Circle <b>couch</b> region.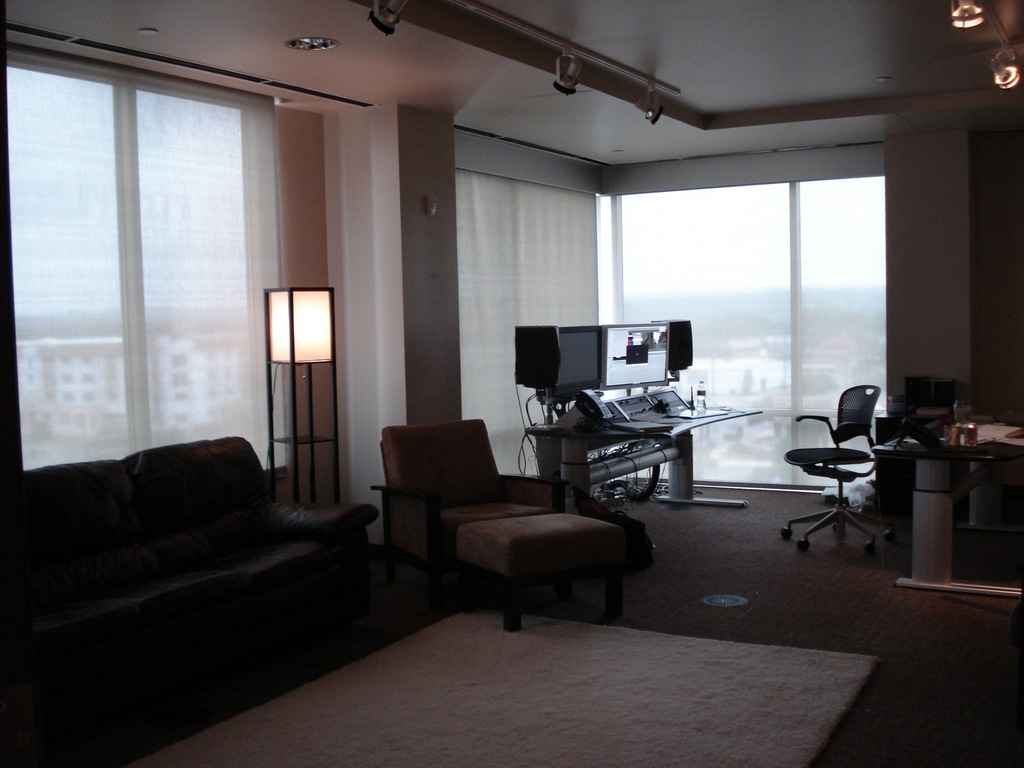
Region: {"x1": 0, "y1": 447, "x2": 403, "y2": 744}.
